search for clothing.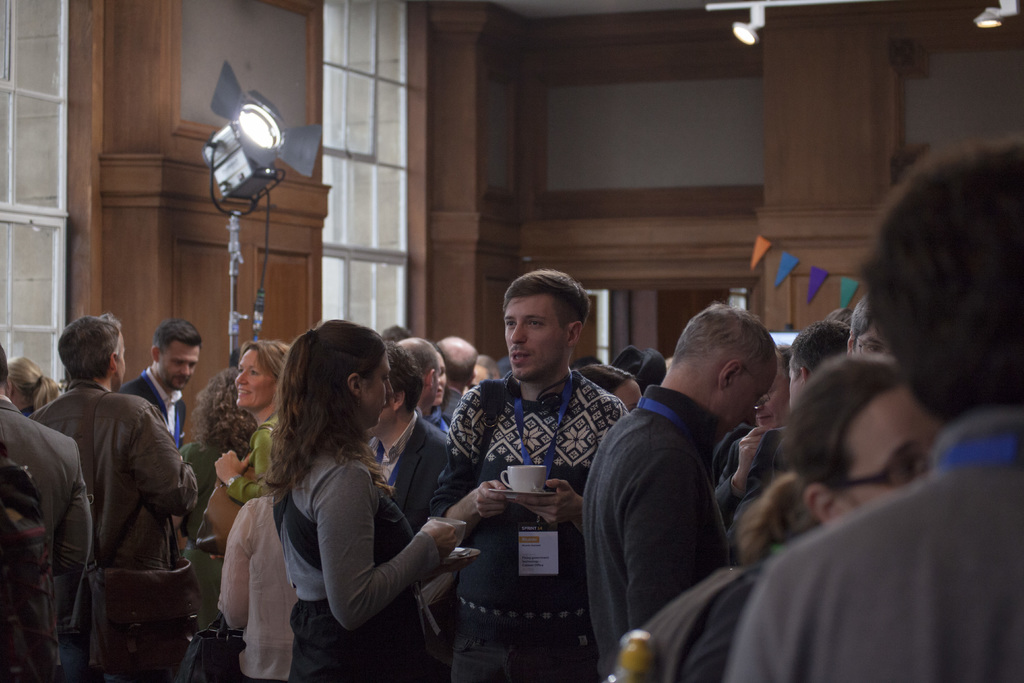
Found at 0:397:98:682.
